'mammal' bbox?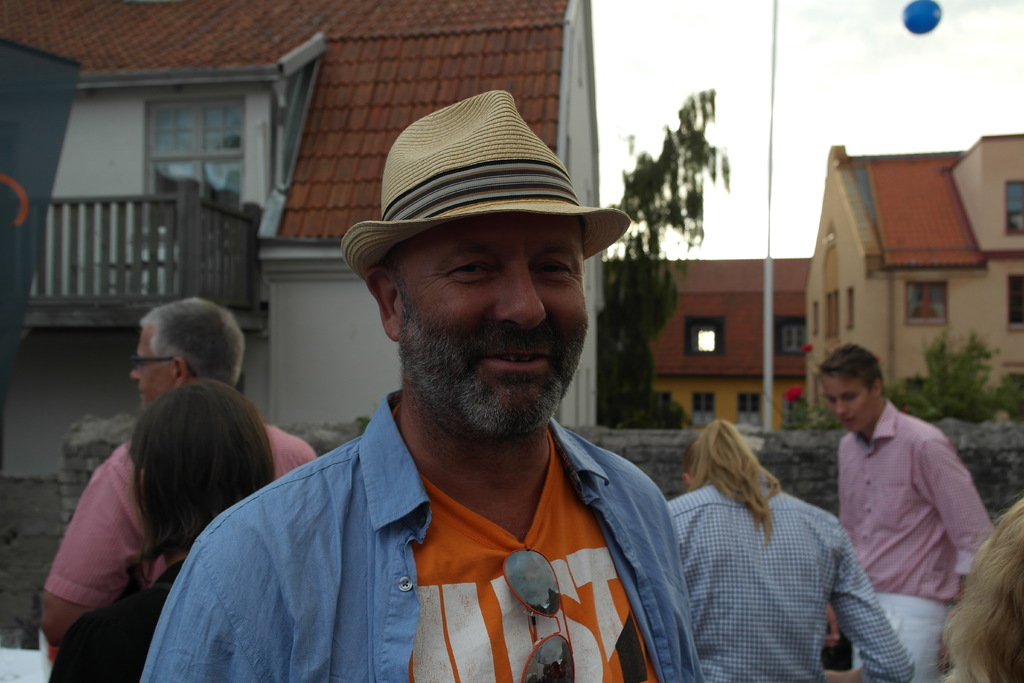
<box>931,491,1023,682</box>
